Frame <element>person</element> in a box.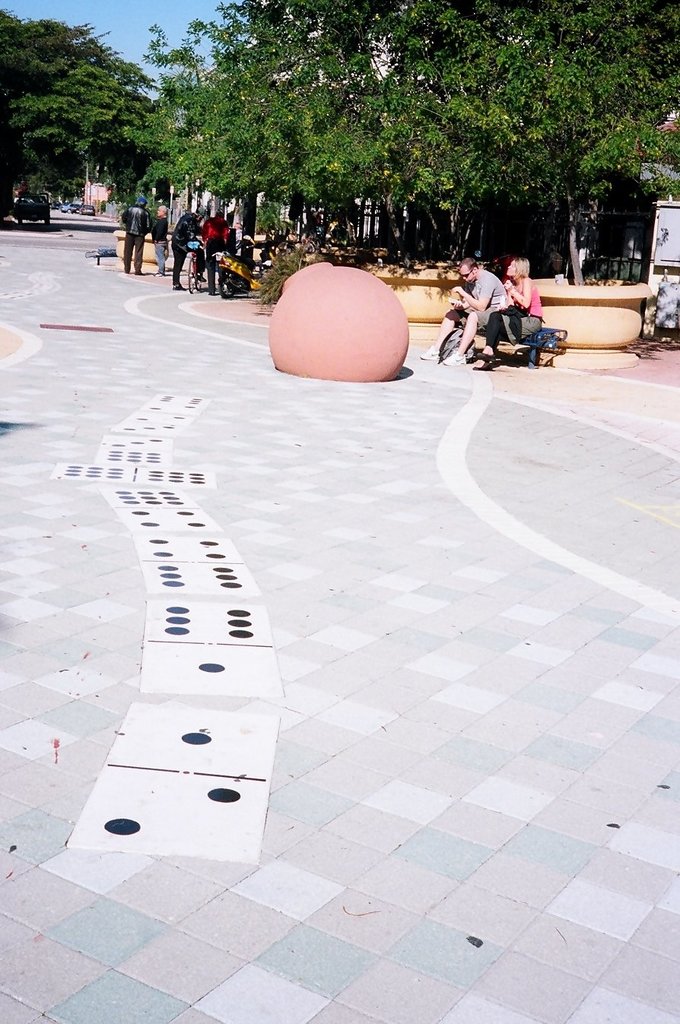
[x1=170, y1=208, x2=211, y2=290].
